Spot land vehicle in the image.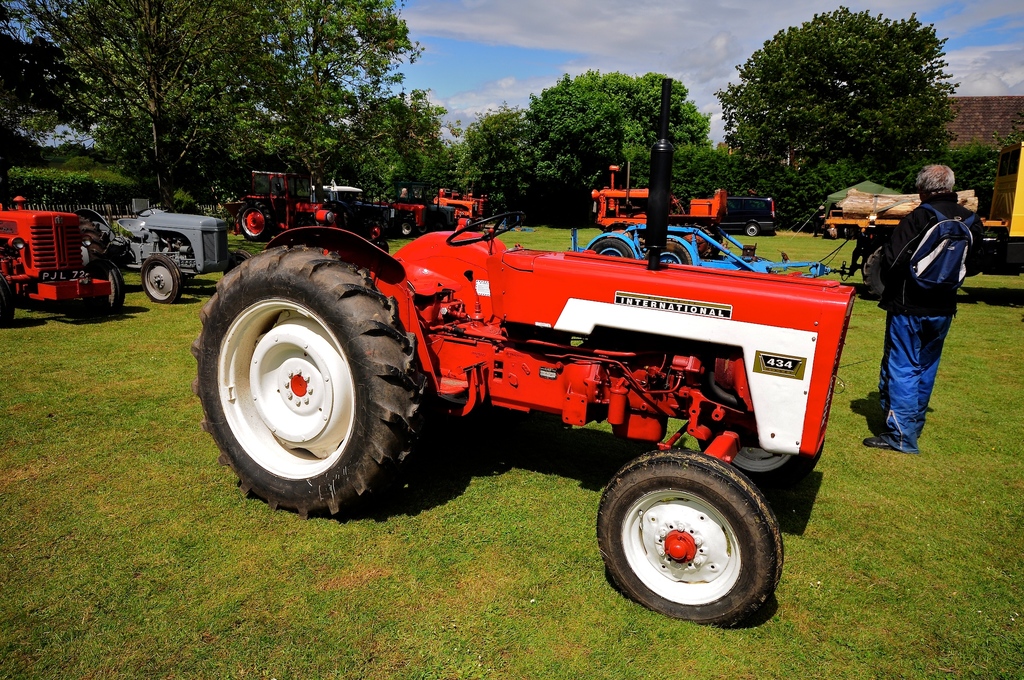
land vehicle found at box=[589, 166, 729, 254].
